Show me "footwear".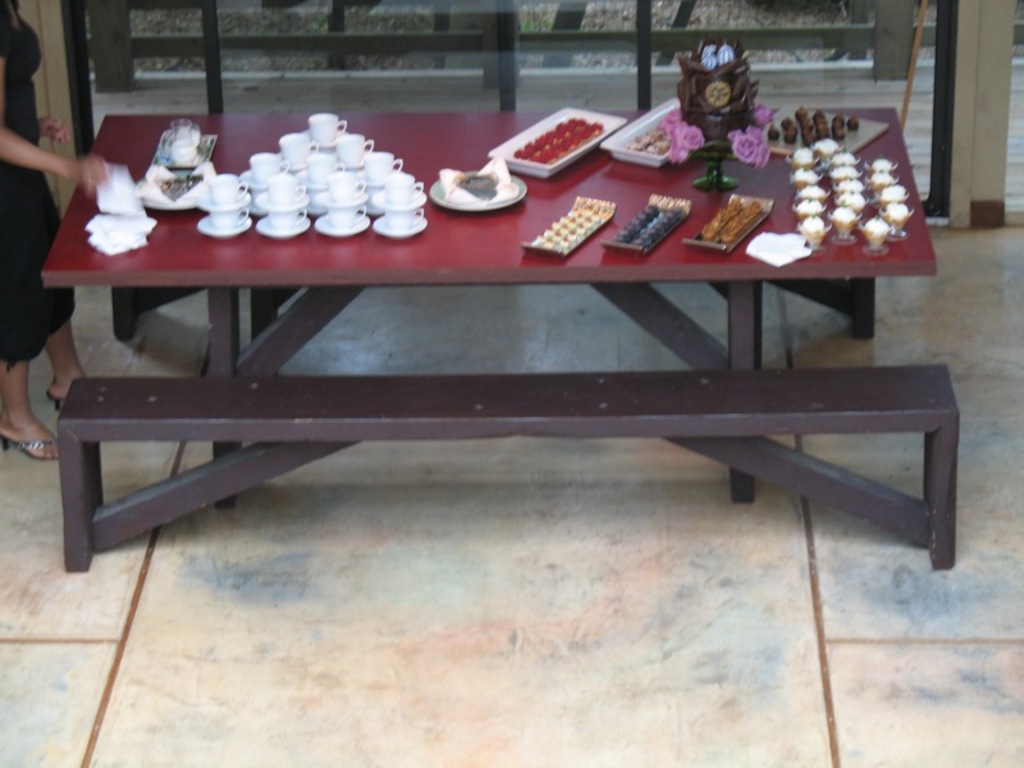
"footwear" is here: detection(0, 431, 61, 465).
